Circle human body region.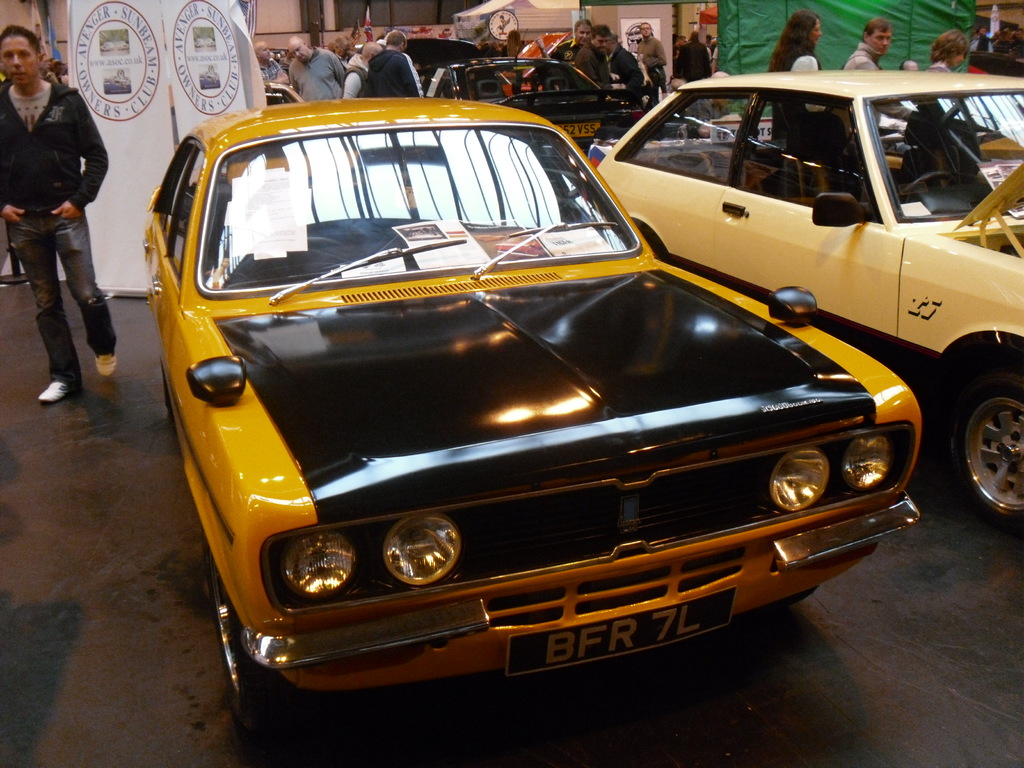
Region: [671,35,710,78].
